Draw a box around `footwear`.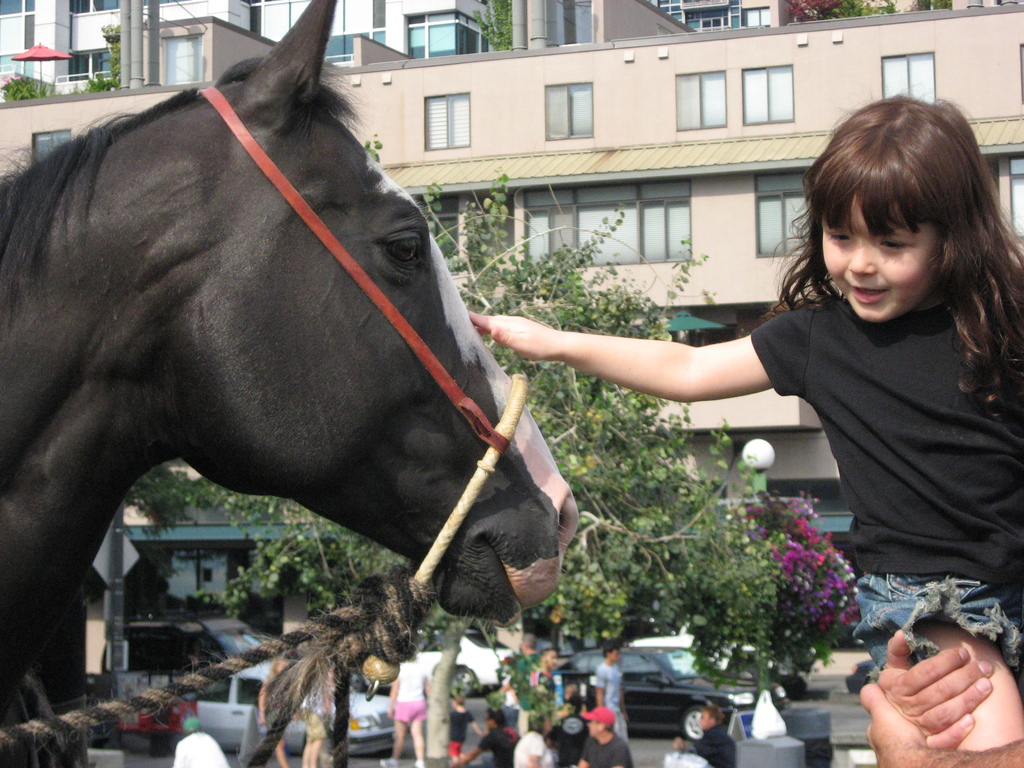
Rect(406, 759, 426, 767).
